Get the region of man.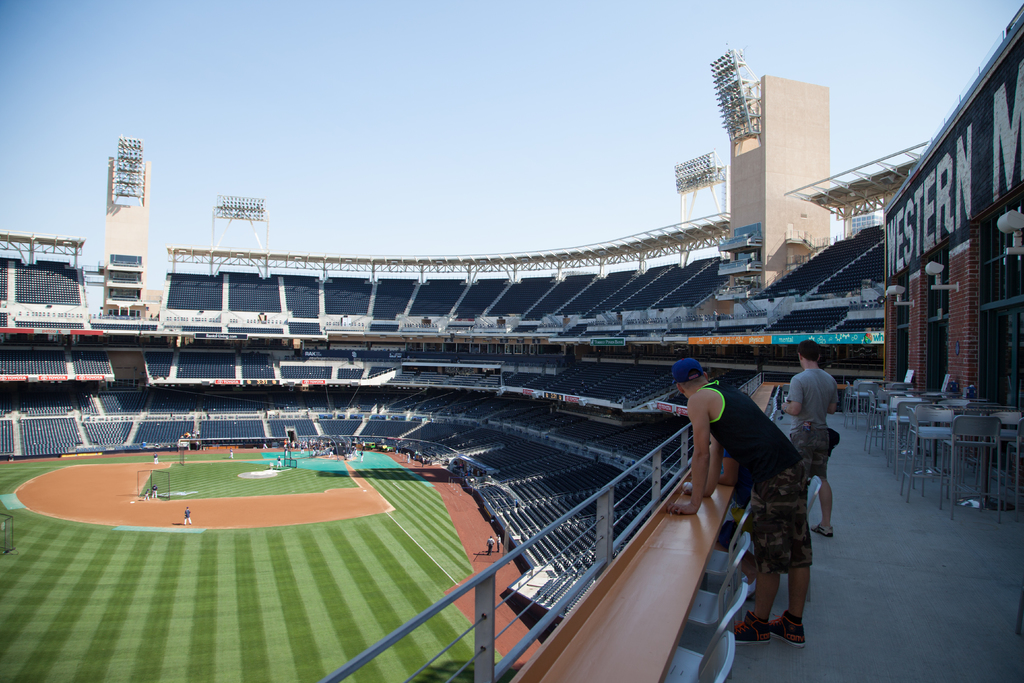
box=[700, 368, 833, 657].
